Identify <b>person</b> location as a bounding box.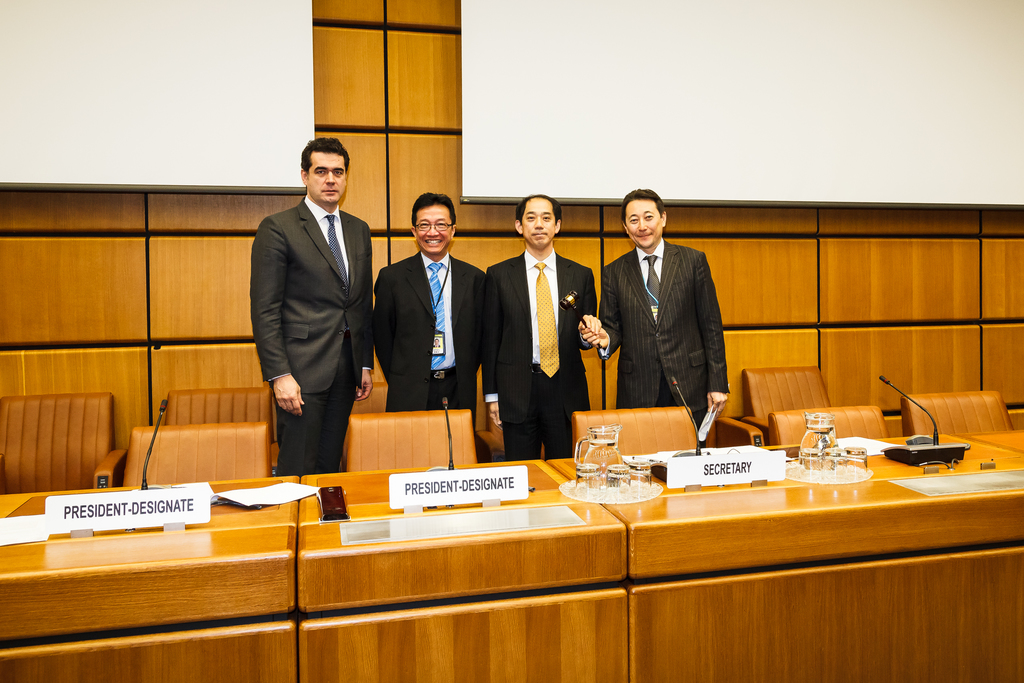
[600,179,736,454].
